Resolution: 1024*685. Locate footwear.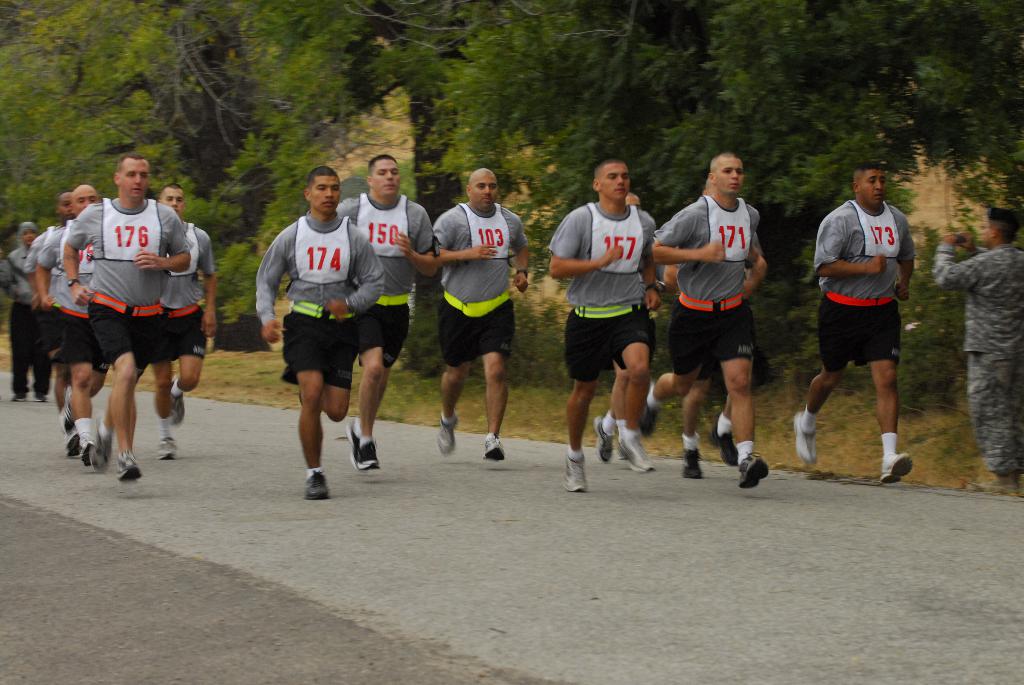
881,455,914,486.
